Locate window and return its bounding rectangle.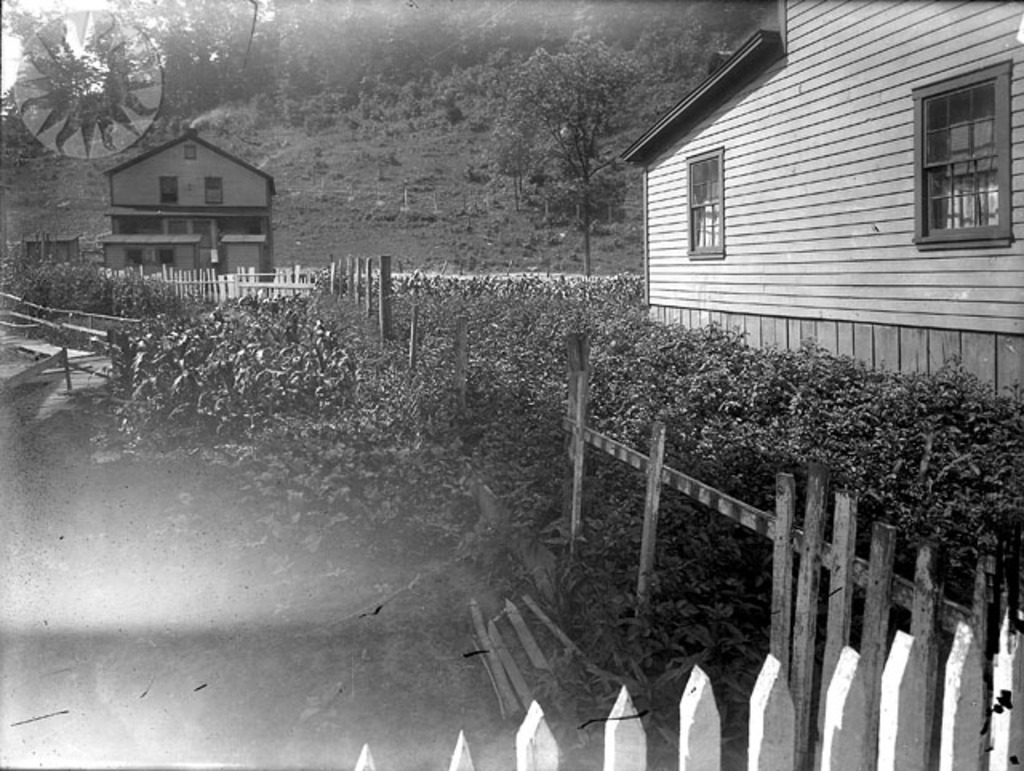
160, 178, 184, 208.
